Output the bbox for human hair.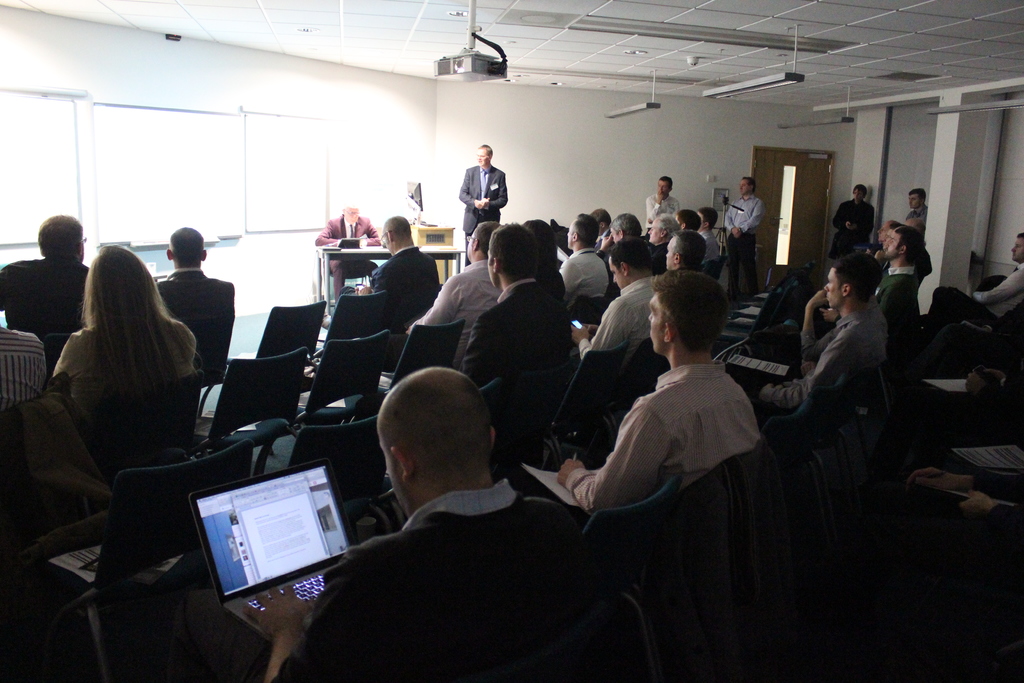
{"x1": 342, "y1": 201, "x2": 358, "y2": 217}.
